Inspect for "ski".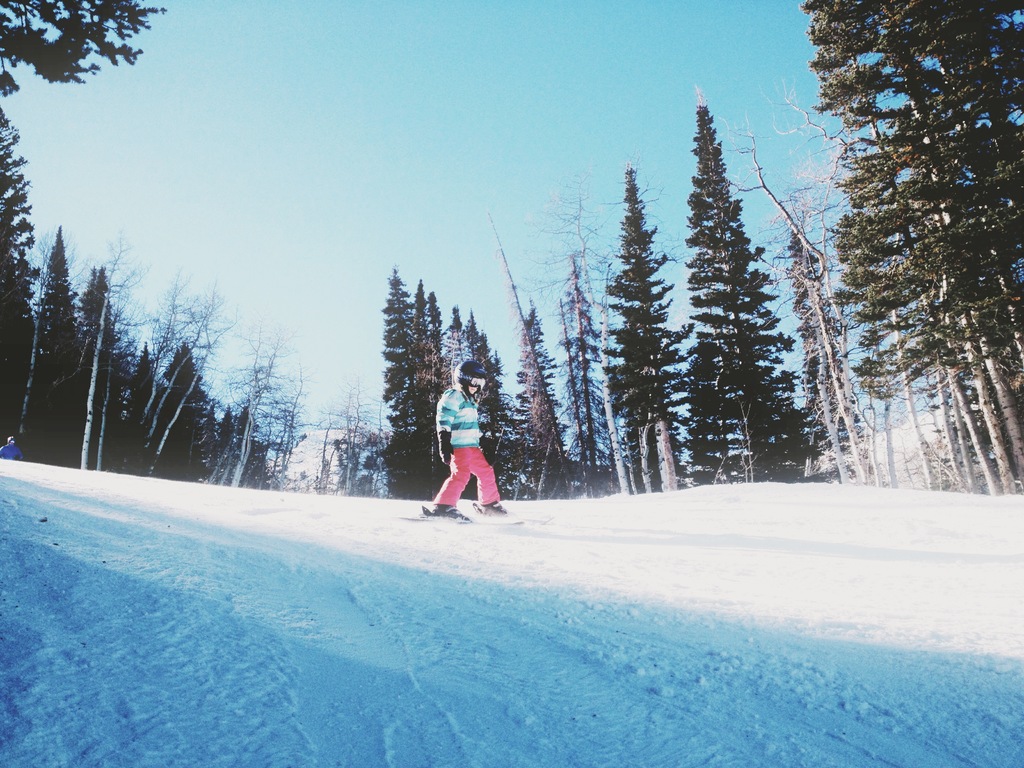
Inspection: detection(417, 504, 488, 528).
